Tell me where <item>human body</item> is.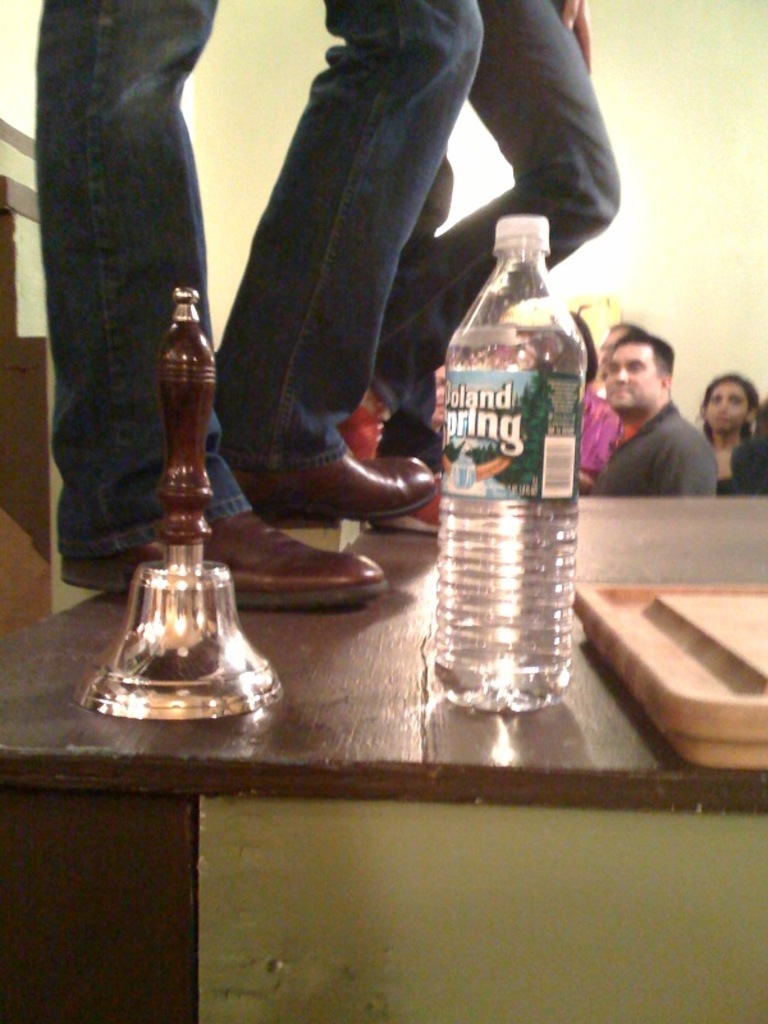
<item>human body</item> is at rect(696, 376, 762, 495).
